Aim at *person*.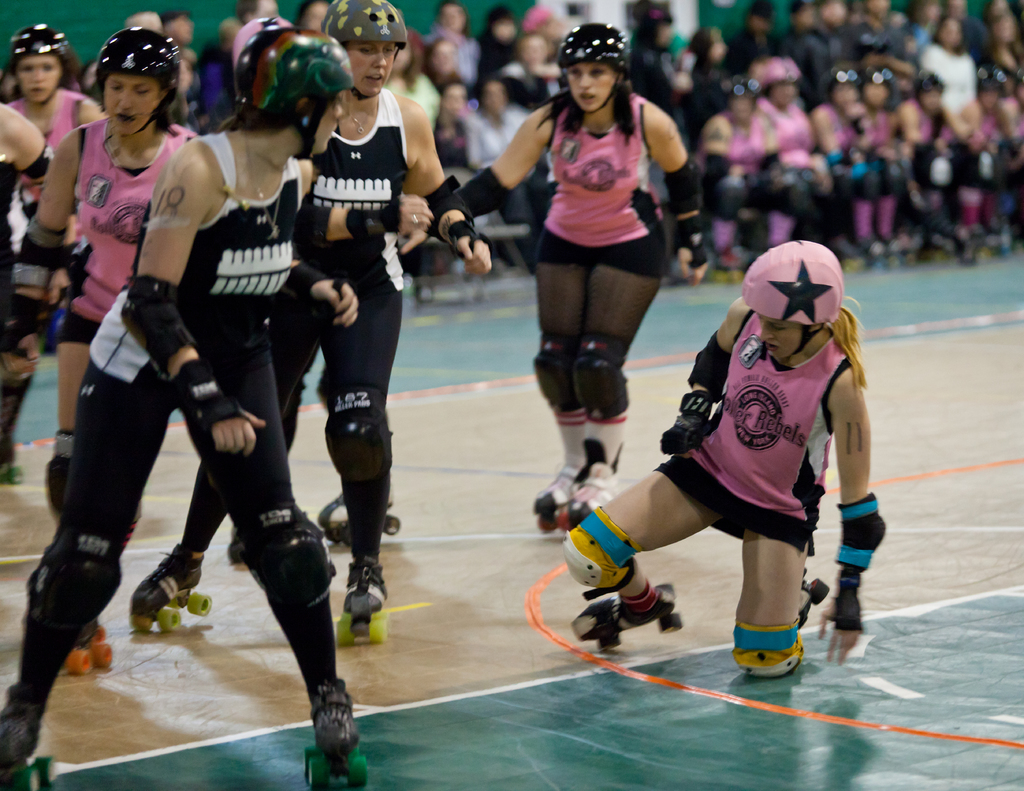
Aimed at rect(399, 21, 710, 532).
